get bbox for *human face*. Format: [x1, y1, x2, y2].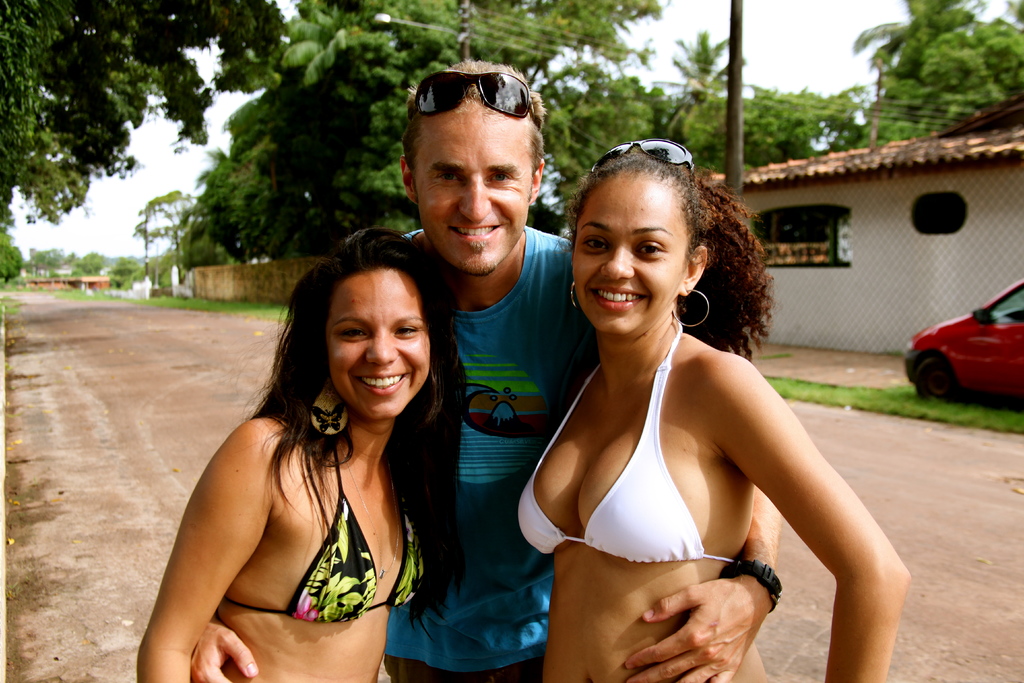
[567, 175, 694, 338].
